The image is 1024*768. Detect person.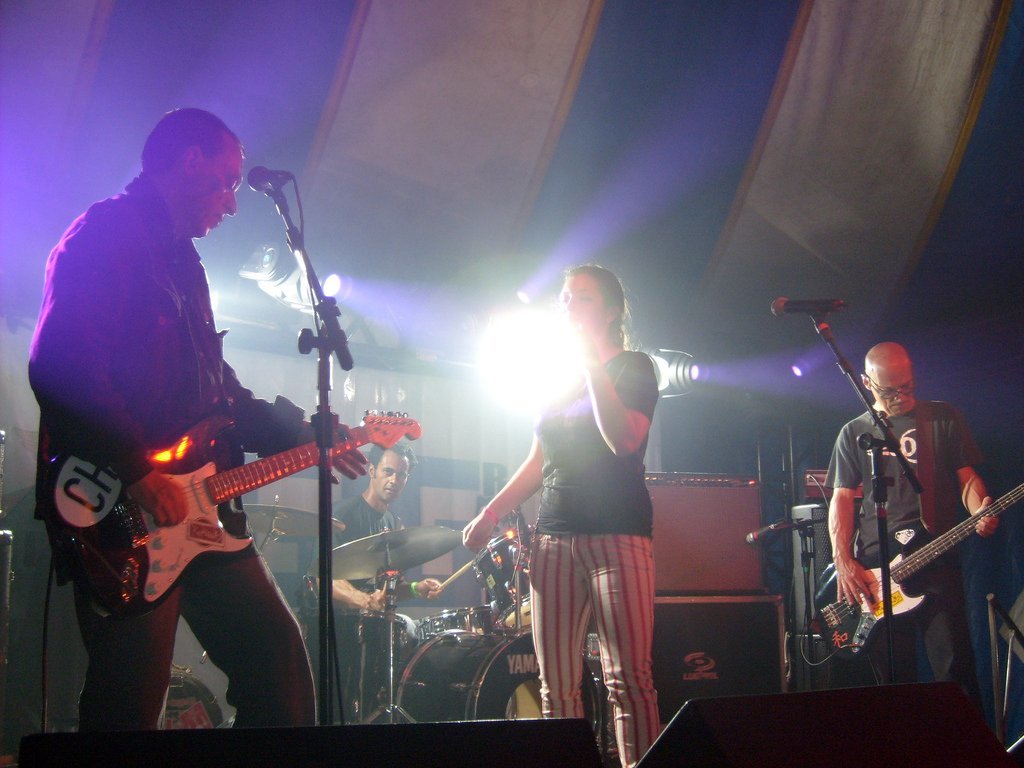
Detection: 300,442,445,718.
